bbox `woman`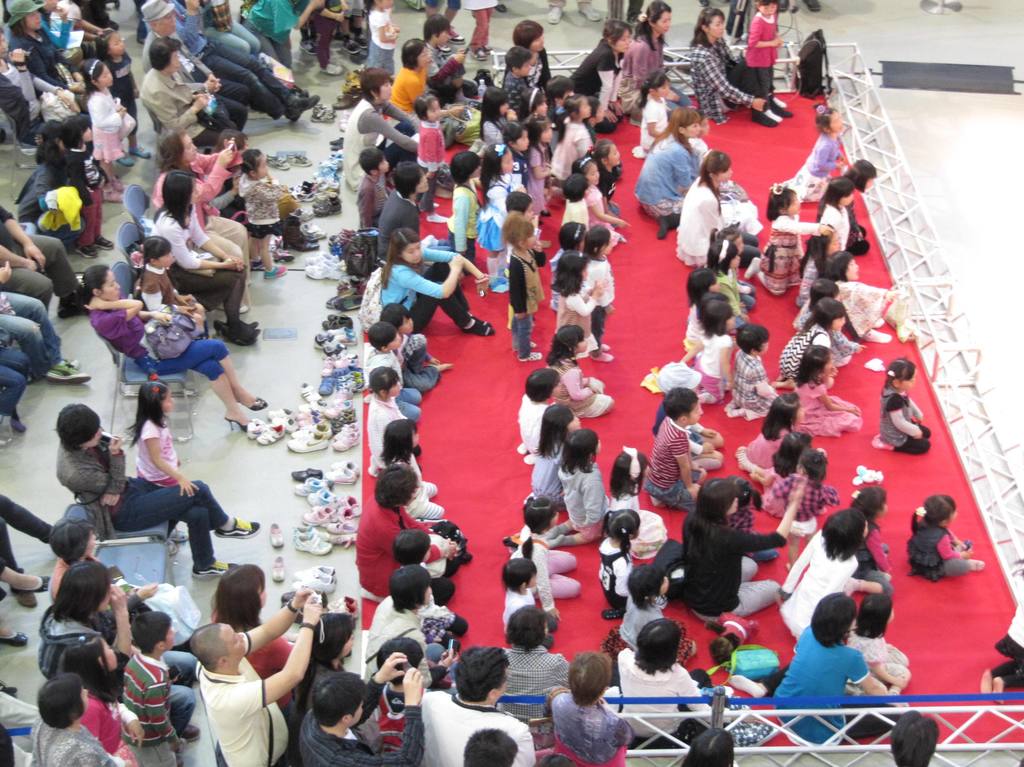
377,228,499,337
